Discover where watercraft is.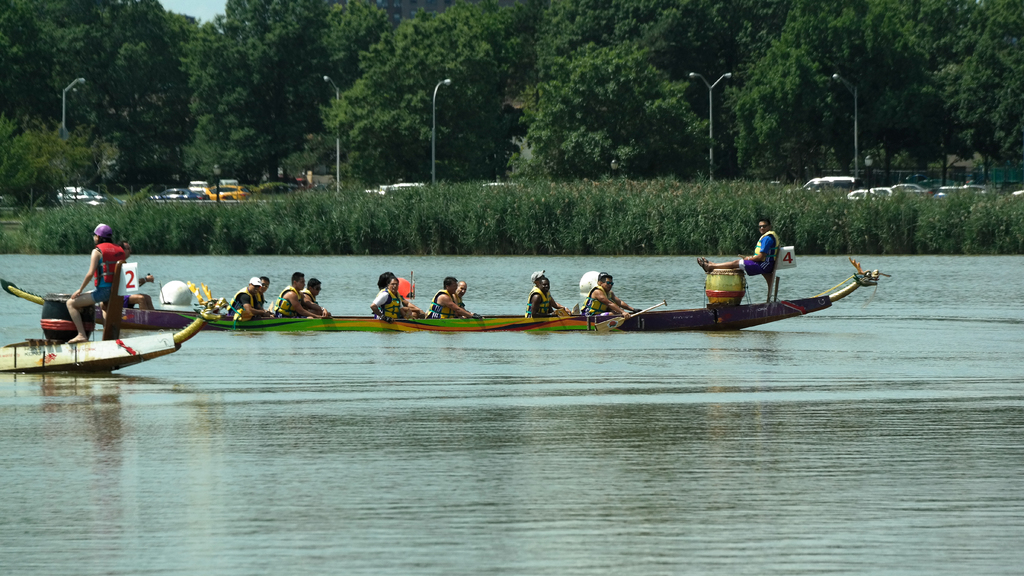
Discovered at 0:276:227:371.
